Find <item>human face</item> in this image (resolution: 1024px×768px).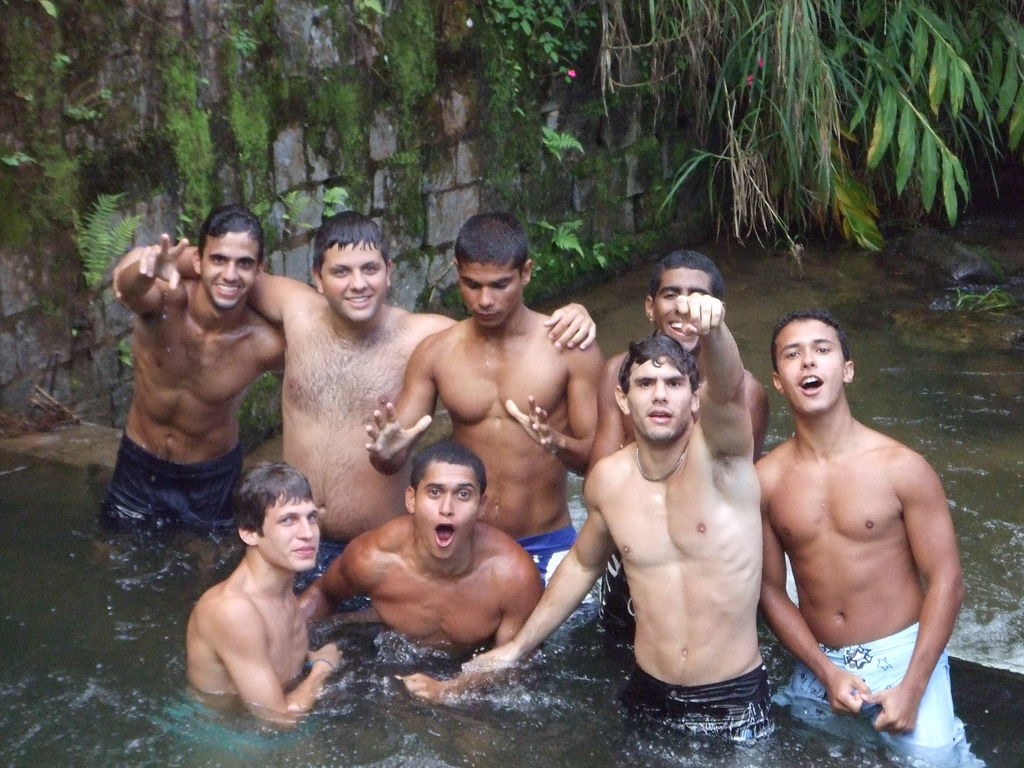
BBox(321, 238, 388, 320).
